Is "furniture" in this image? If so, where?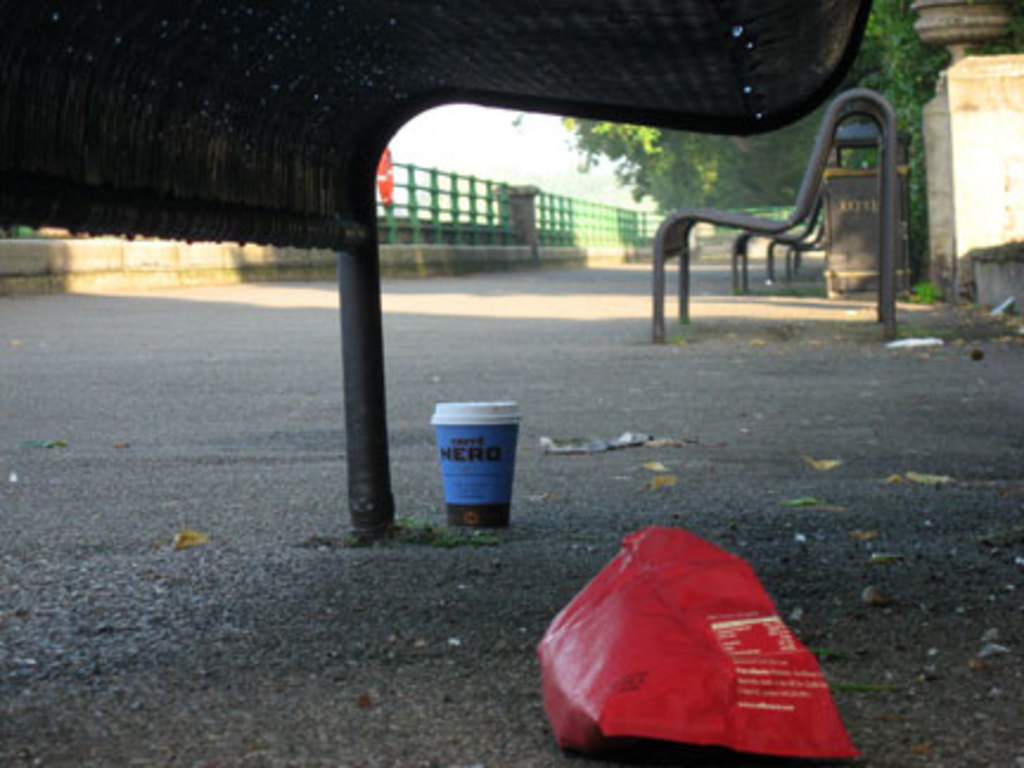
Yes, at bbox=[652, 90, 901, 344].
